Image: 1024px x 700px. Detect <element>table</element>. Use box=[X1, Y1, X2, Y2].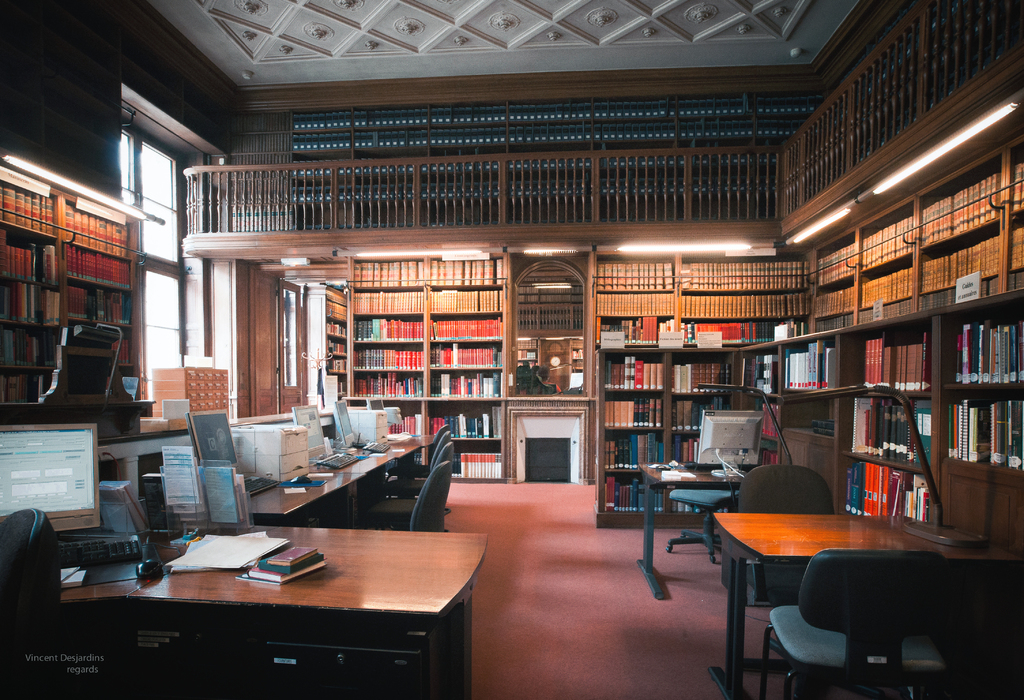
box=[37, 516, 475, 699].
